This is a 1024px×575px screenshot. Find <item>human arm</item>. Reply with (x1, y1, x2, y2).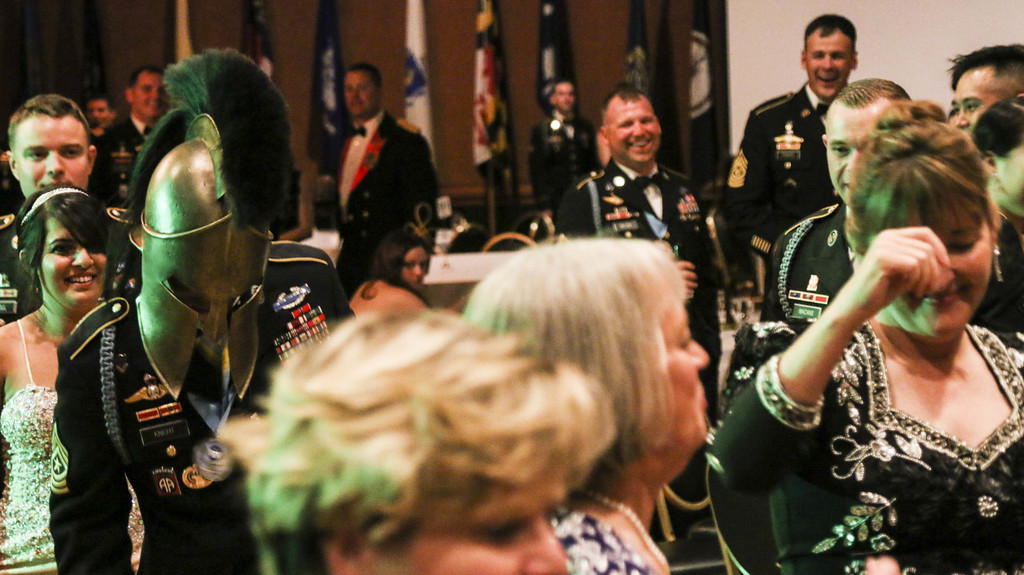
(698, 227, 956, 499).
